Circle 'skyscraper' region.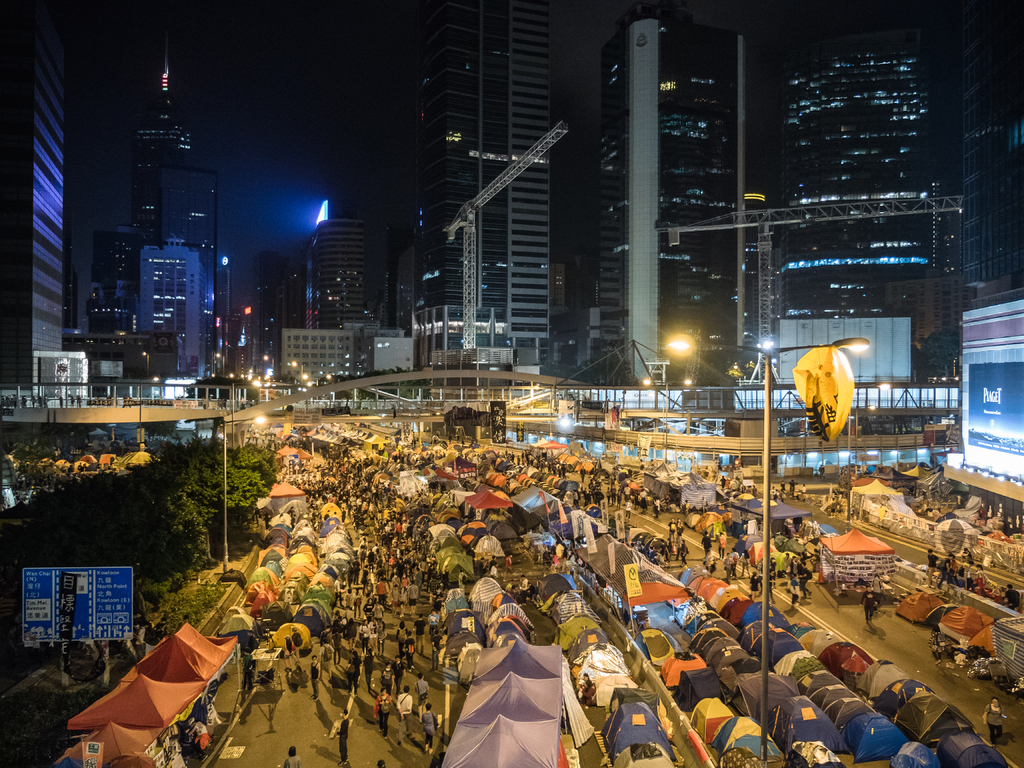
Region: (763,4,959,367).
